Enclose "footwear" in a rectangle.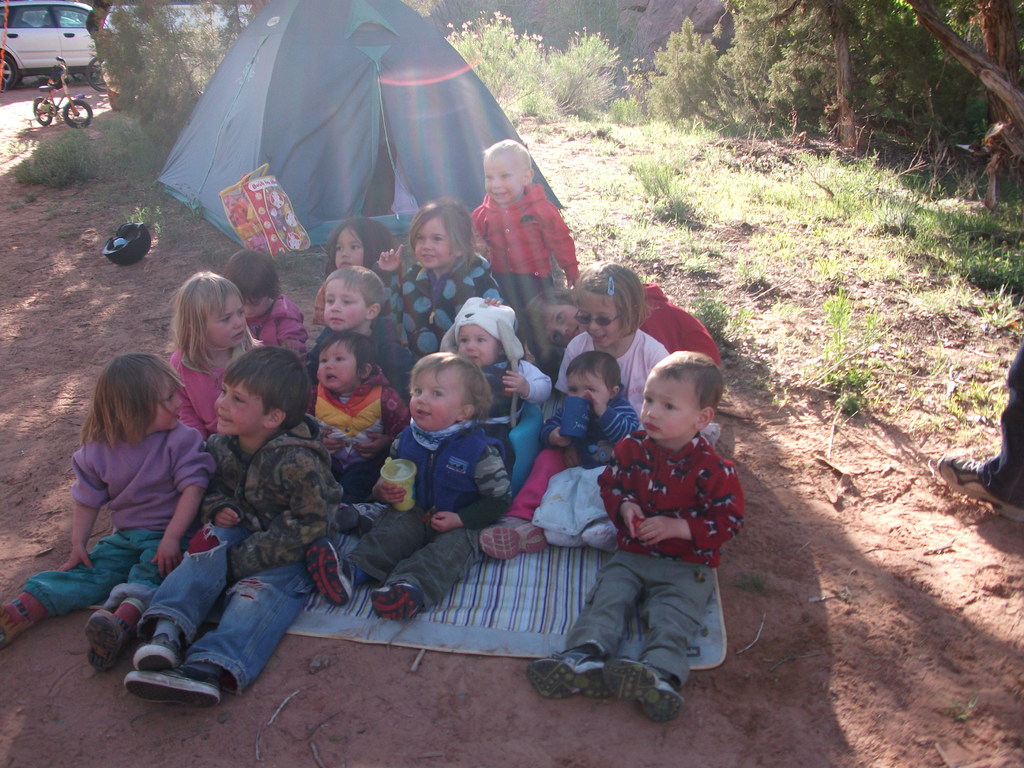
bbox=(304, 537, 356, 612).
